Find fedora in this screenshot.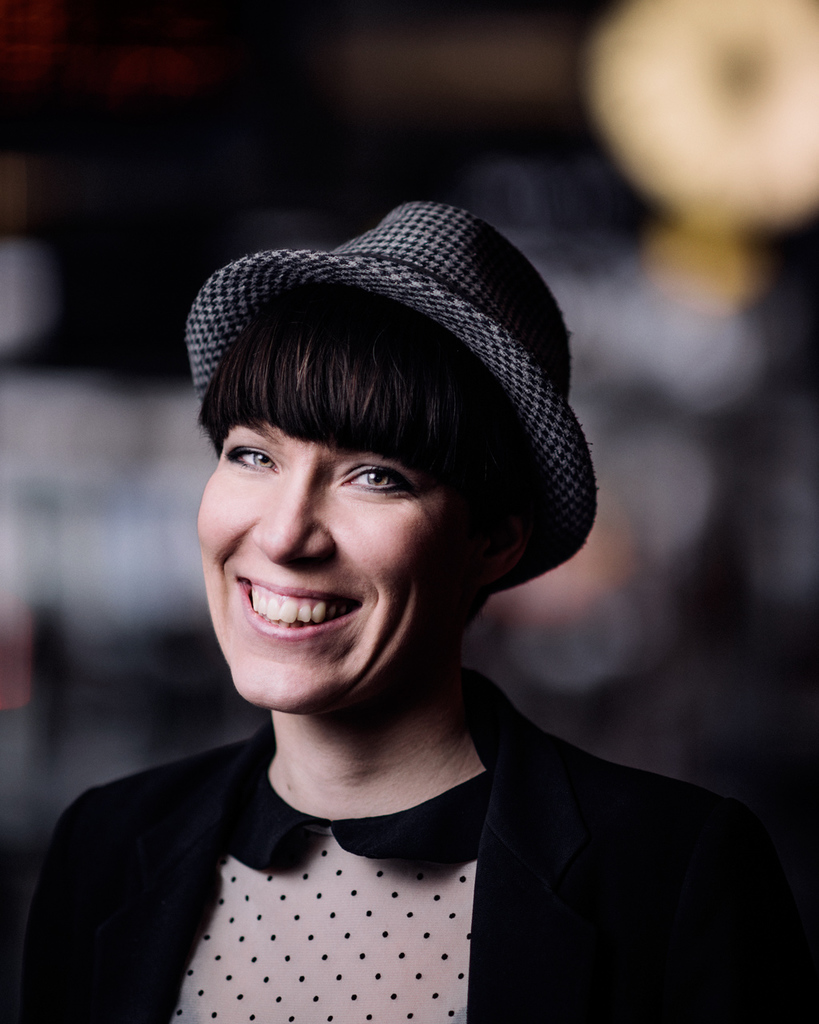
The bounding box for fedora is 183 199 599 596.
